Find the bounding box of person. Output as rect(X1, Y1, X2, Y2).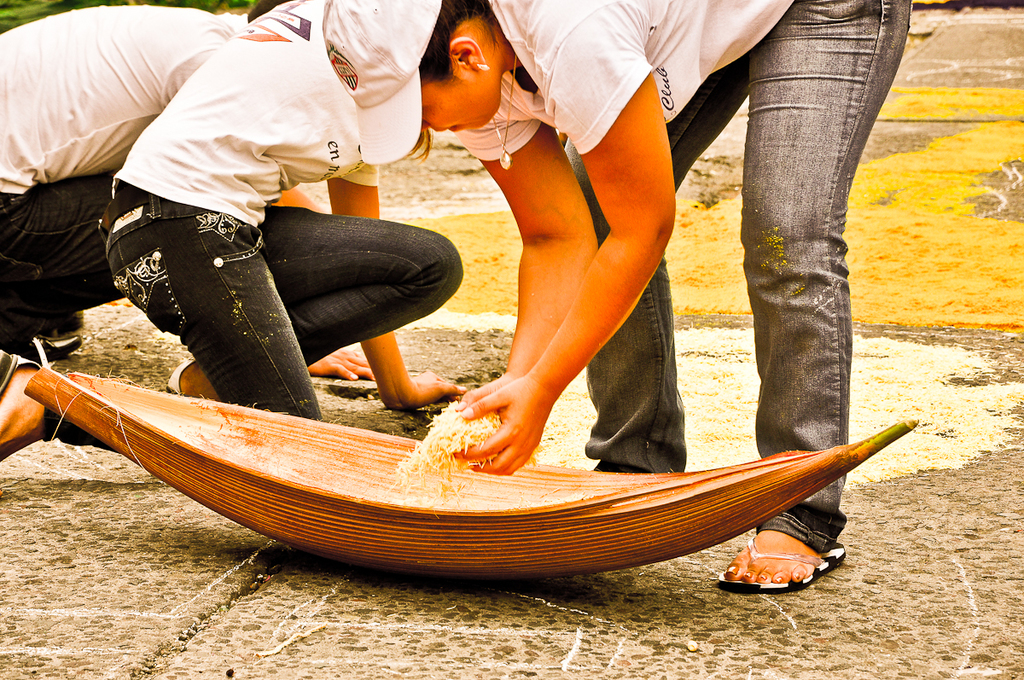
rect(0, 0, 290, 363).
